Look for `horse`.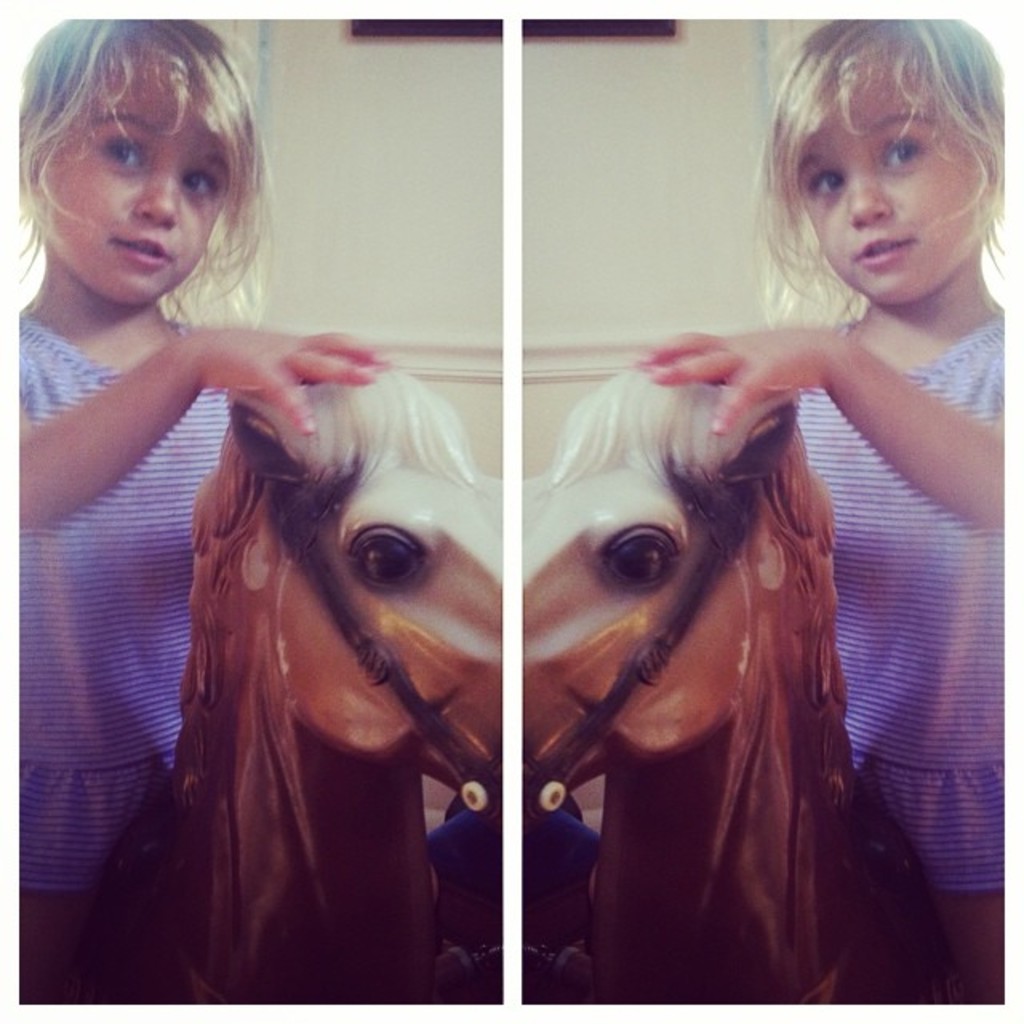
Found: <bbox>522, 358, 942, 1005</bbox>.
